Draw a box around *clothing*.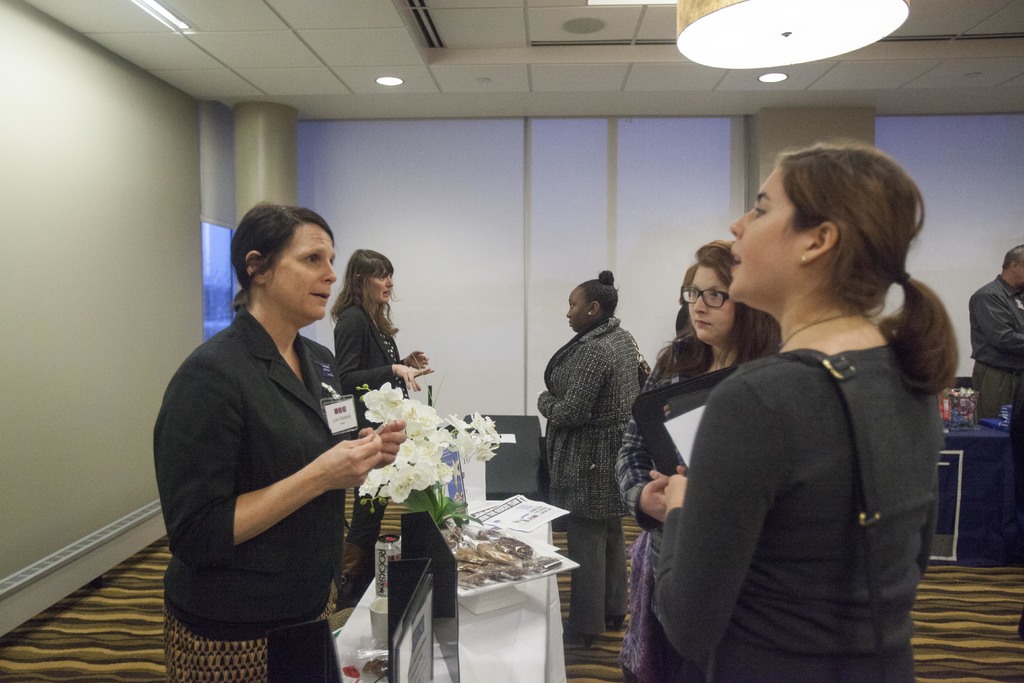
154:308:353:682.
